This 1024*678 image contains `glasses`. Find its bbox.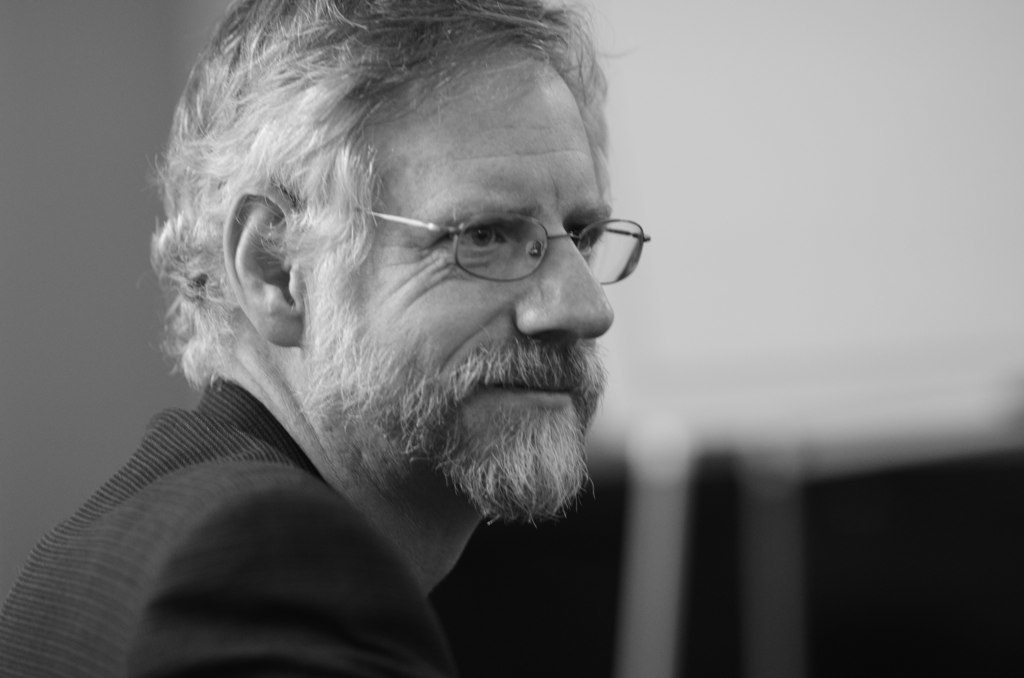
BBox(279, 184, 653, 291).
